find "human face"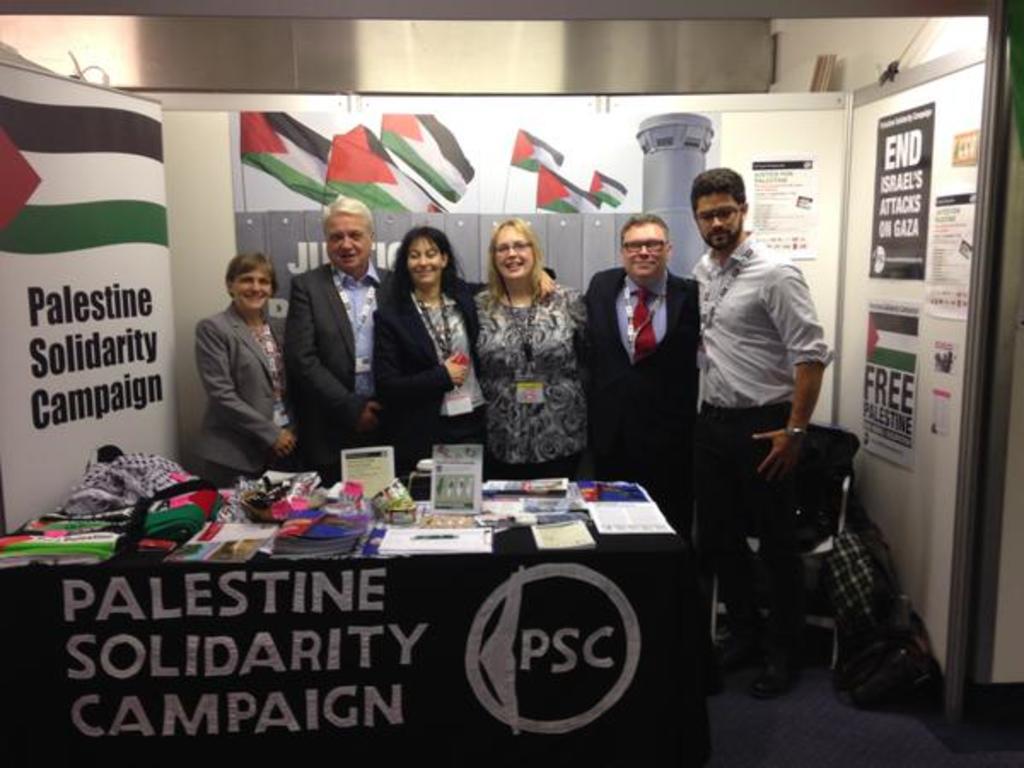
(left=497, top=225, right=532, bottom=282)
